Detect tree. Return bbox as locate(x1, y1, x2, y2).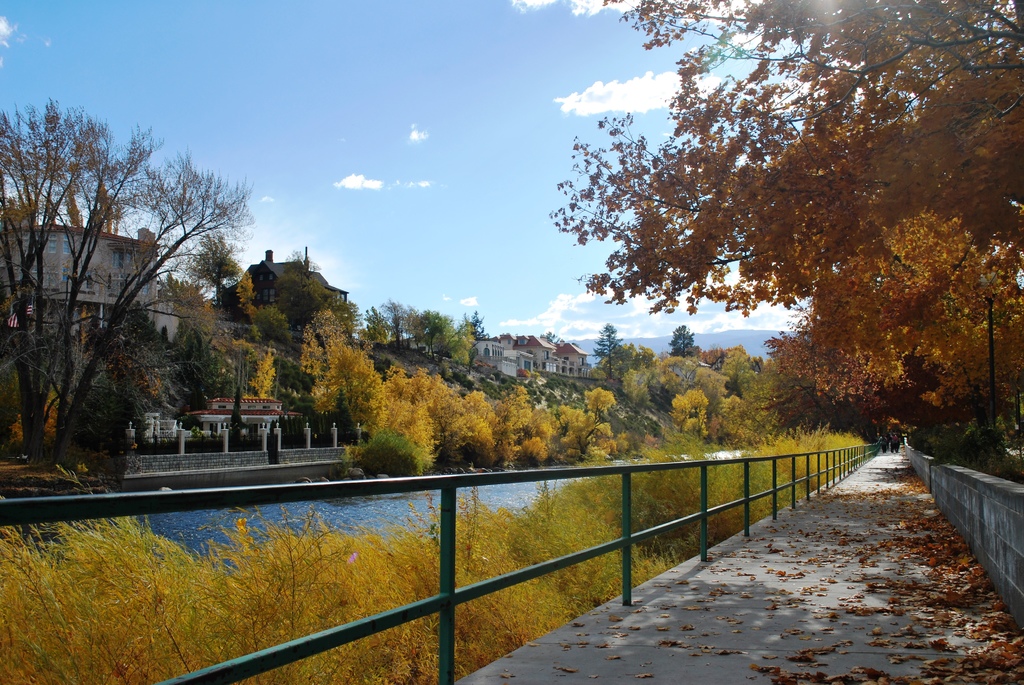
locate(373, 299, 420, 341).
